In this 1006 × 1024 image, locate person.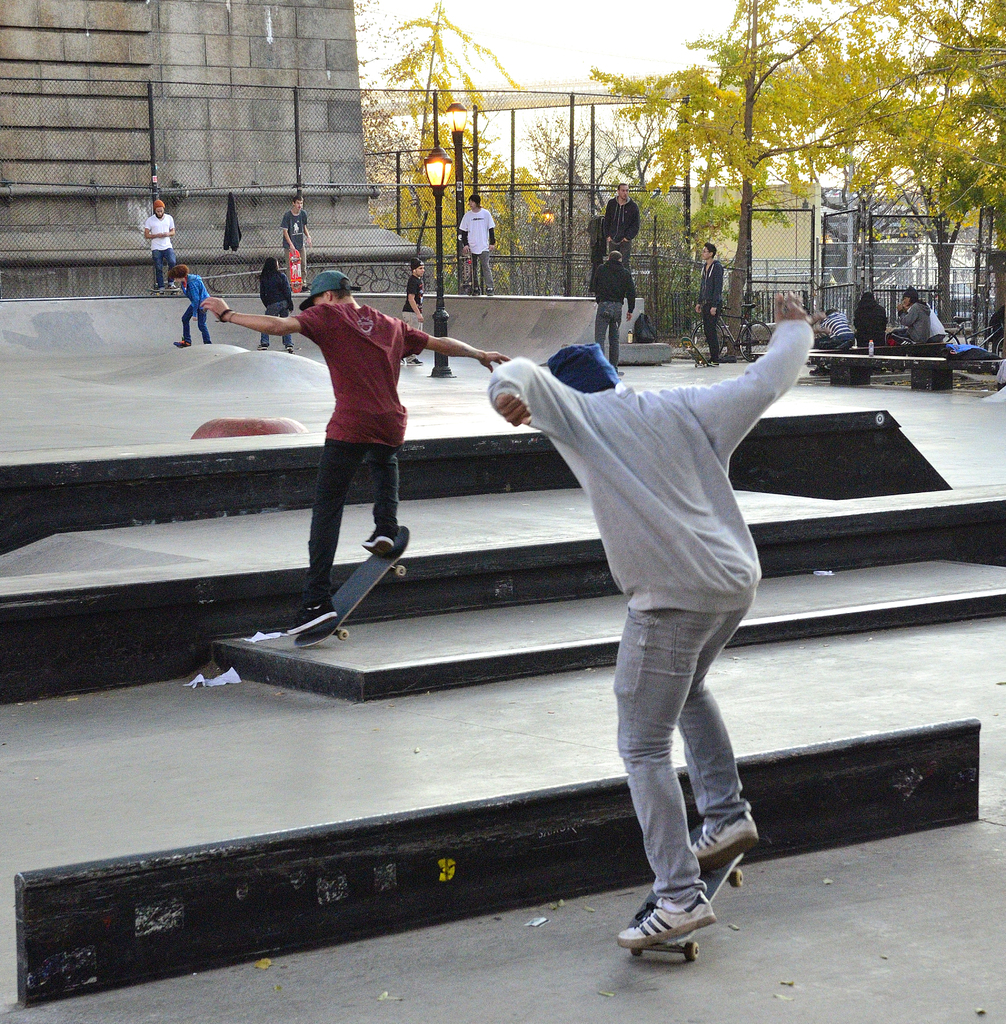
Bounding box: bbox(279, 195, 311, 285).
